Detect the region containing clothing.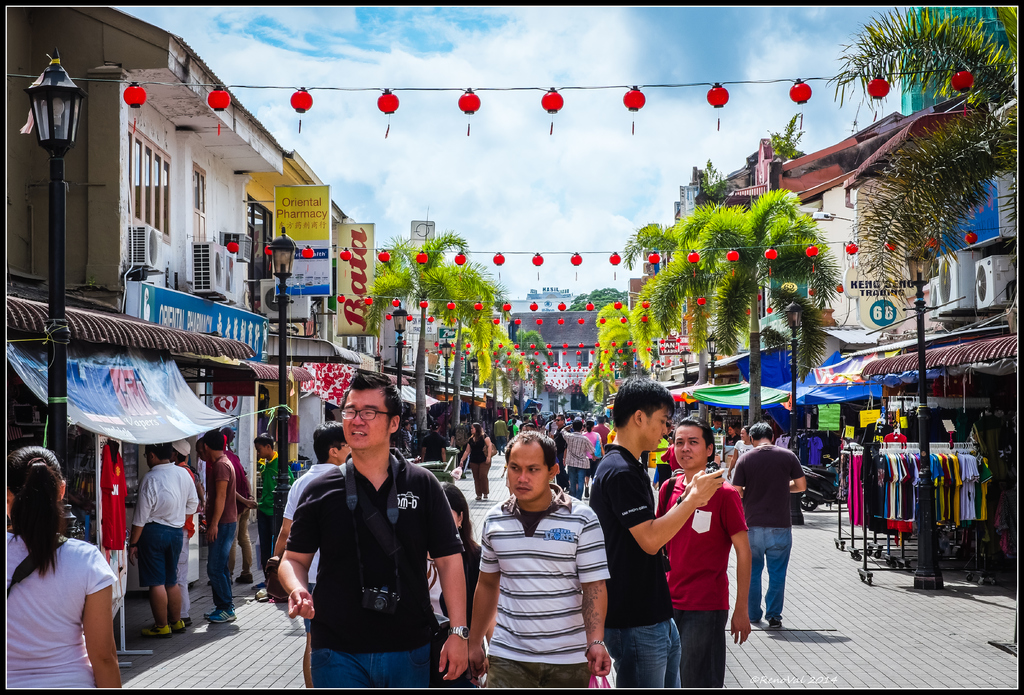
<box>1,536,112,694</box>.
